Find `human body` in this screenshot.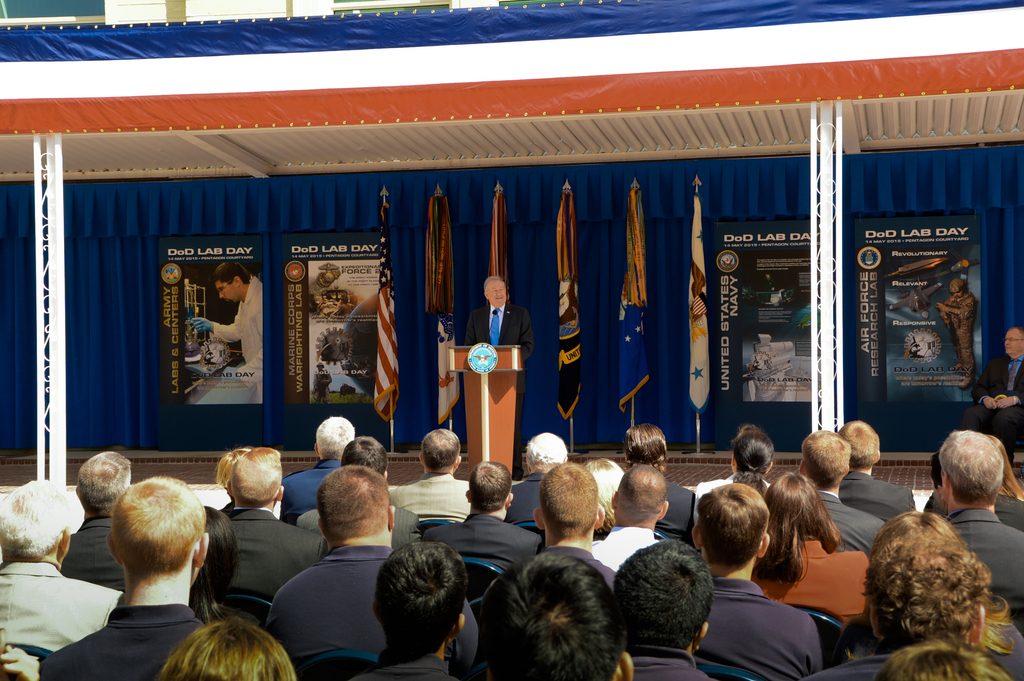
The bounding box for `human body` is <box>940,430,1023,625</box>.
